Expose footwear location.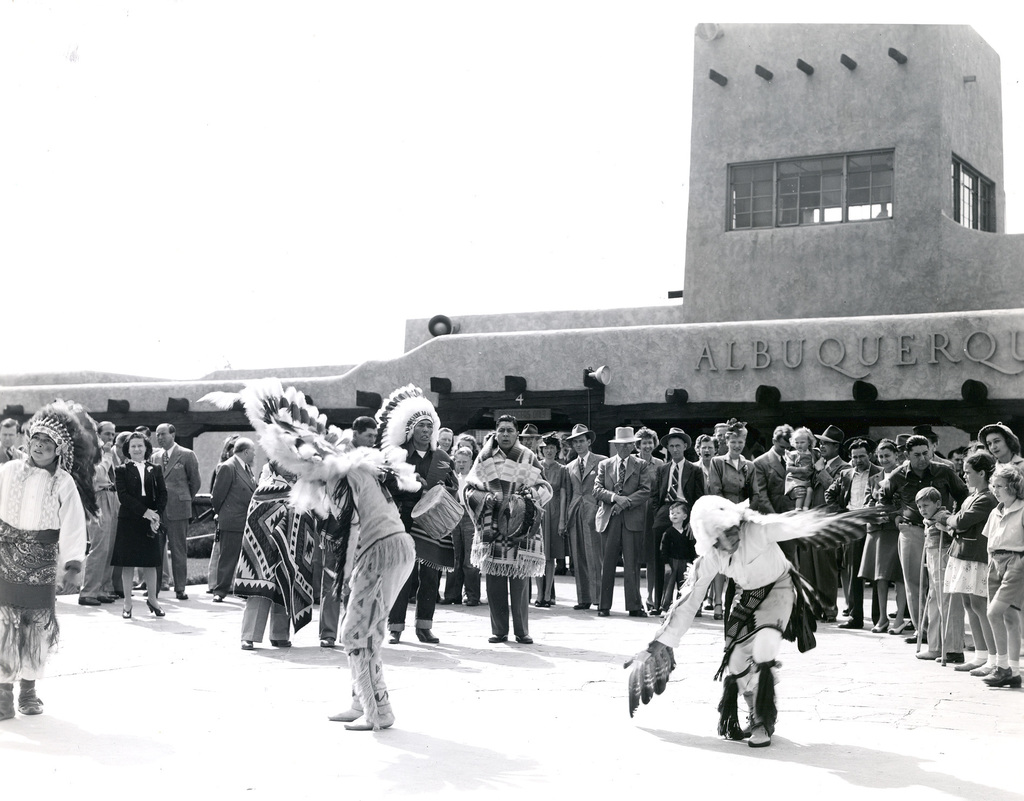
Exposed at crop(412, 623, 440, 643).
